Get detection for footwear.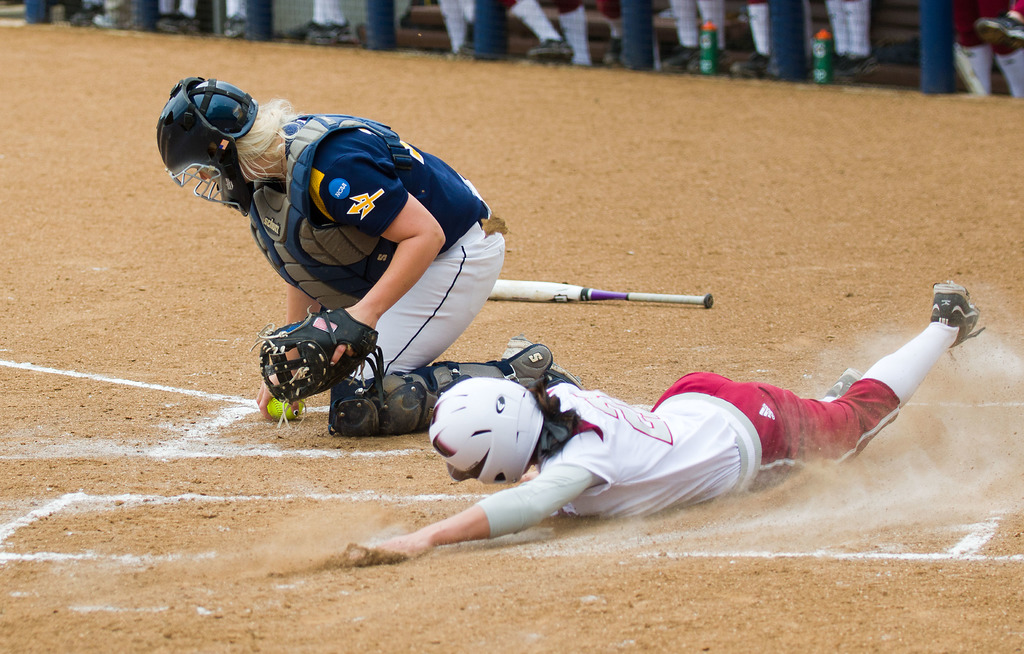
Detection: left=903, top=263, right=991, bottom=352.
